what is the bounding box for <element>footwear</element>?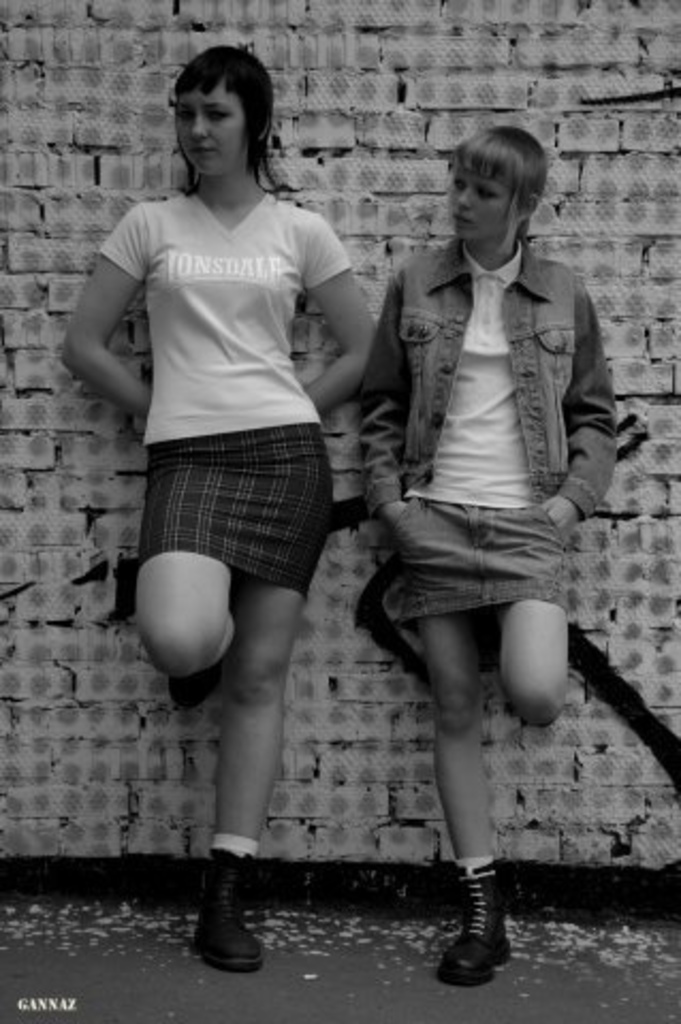
region(216, 841, 273, 966).
